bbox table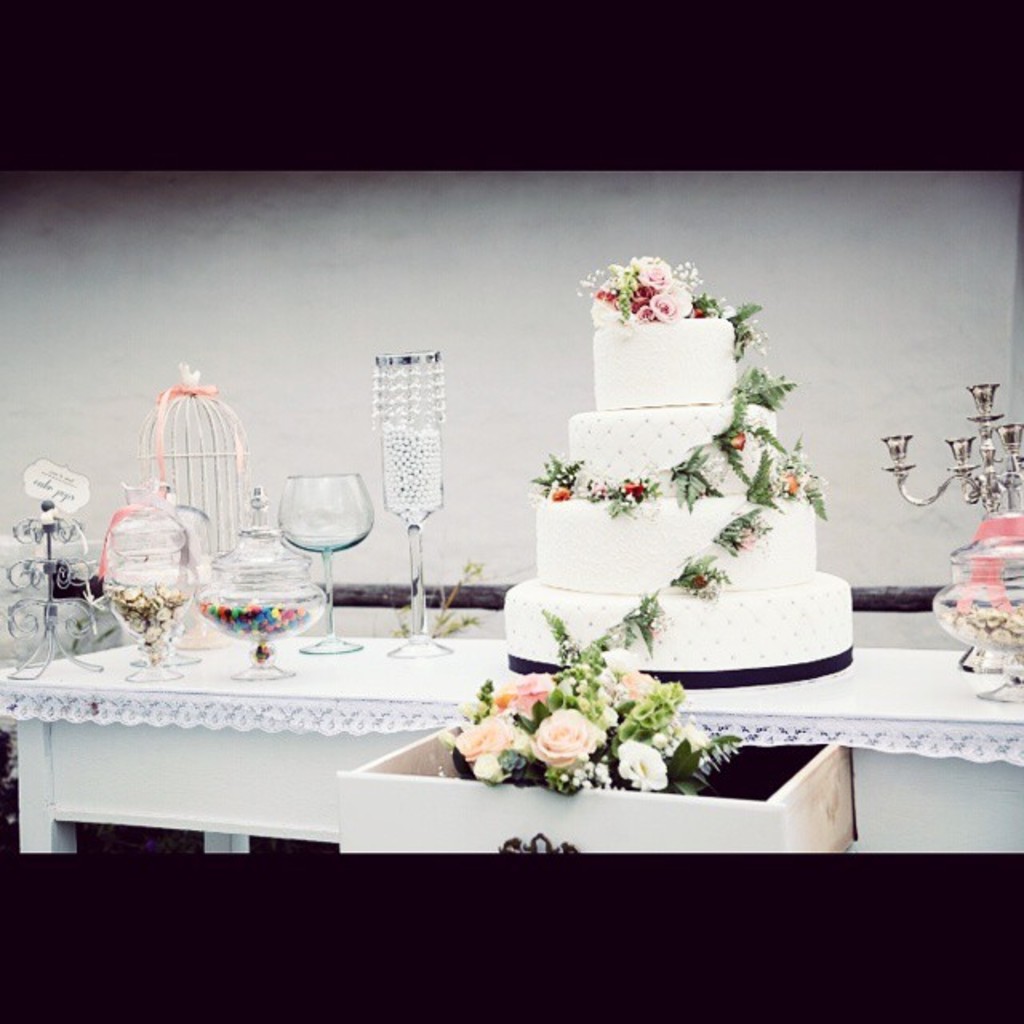
bbox=[0, 597, 906, 893]
